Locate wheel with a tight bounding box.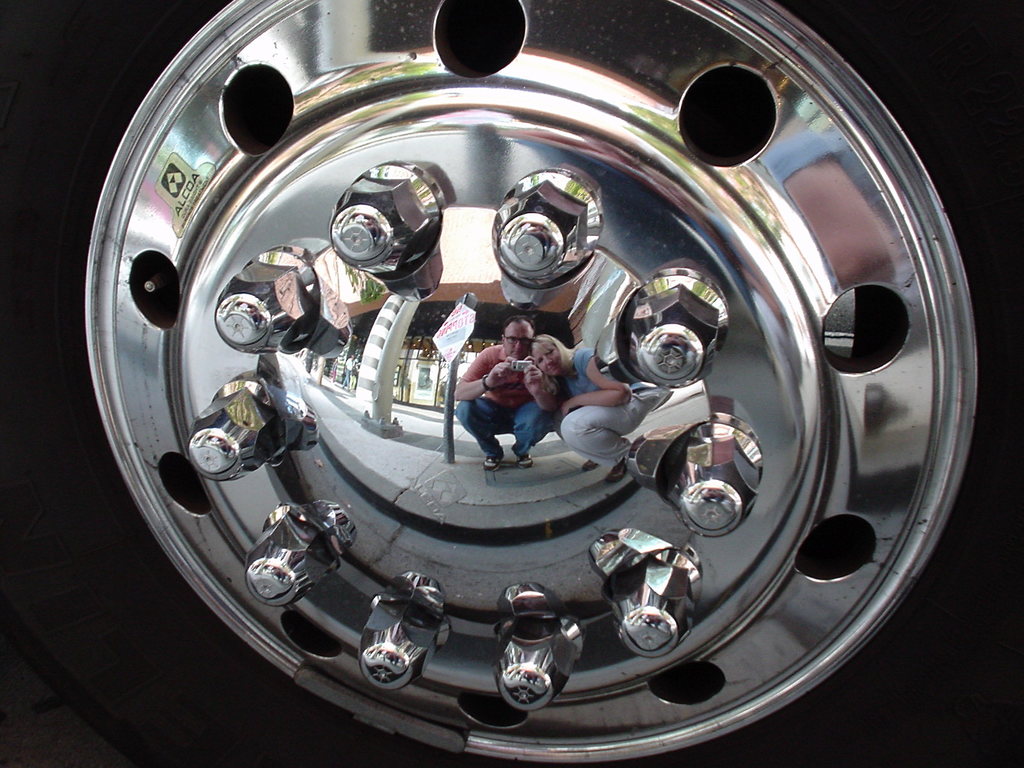
x1=63 y1=54 x2=975 y2=747.
